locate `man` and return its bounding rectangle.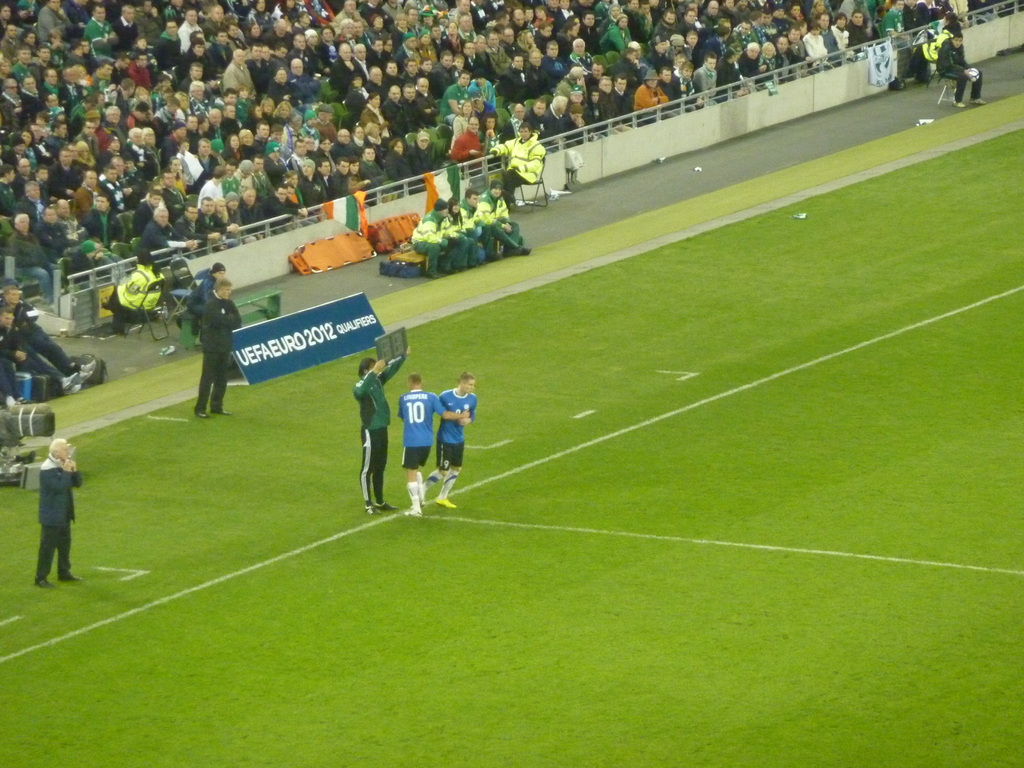
<bbox>402, 369, 469, 515</bbox>.
